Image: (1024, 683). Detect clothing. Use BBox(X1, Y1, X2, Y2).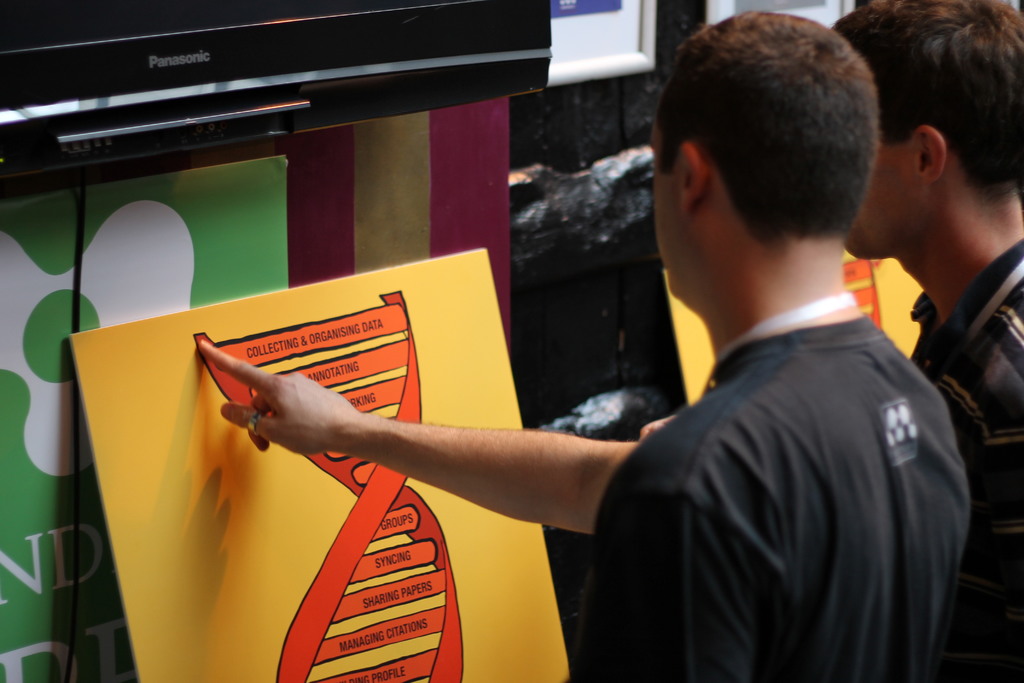
BBox(567, 313, 970, 682).
